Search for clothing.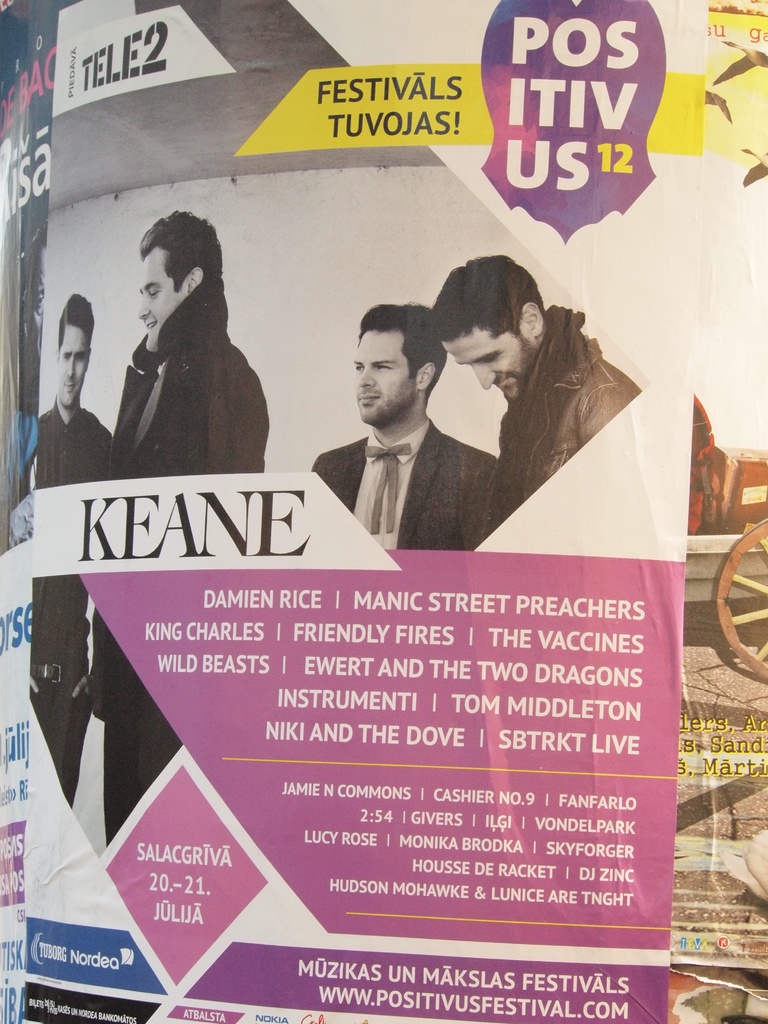
Found at rect(98, 218, 277, 484).
